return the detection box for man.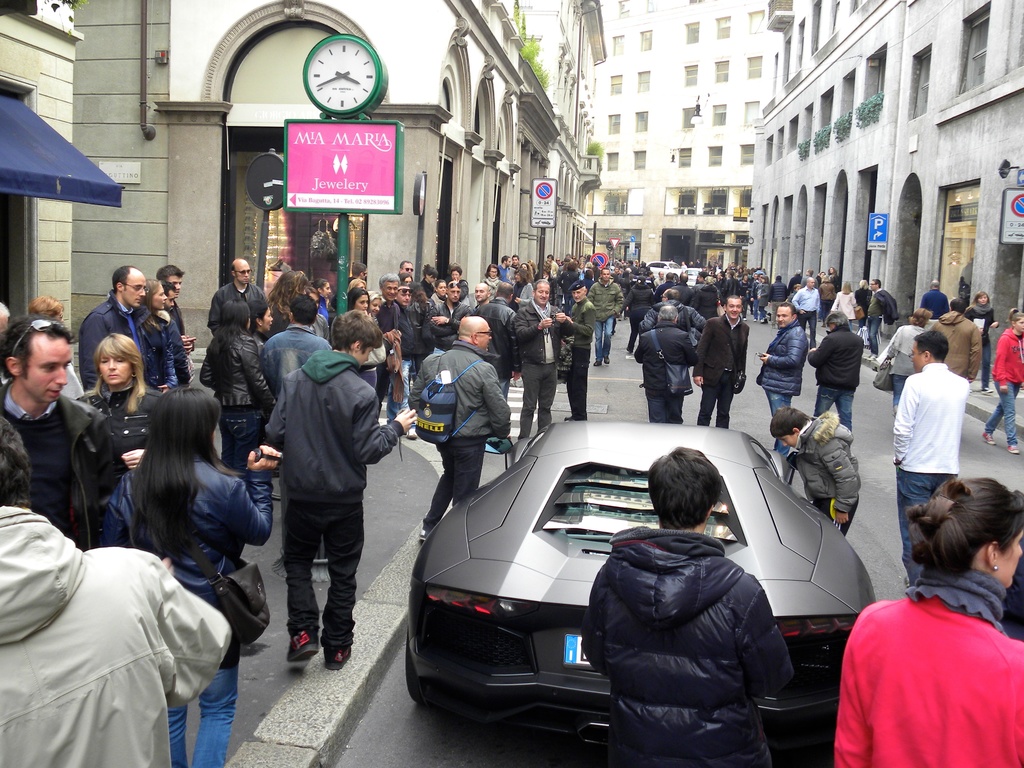
<region>431, 279, 467, 328</region>.
